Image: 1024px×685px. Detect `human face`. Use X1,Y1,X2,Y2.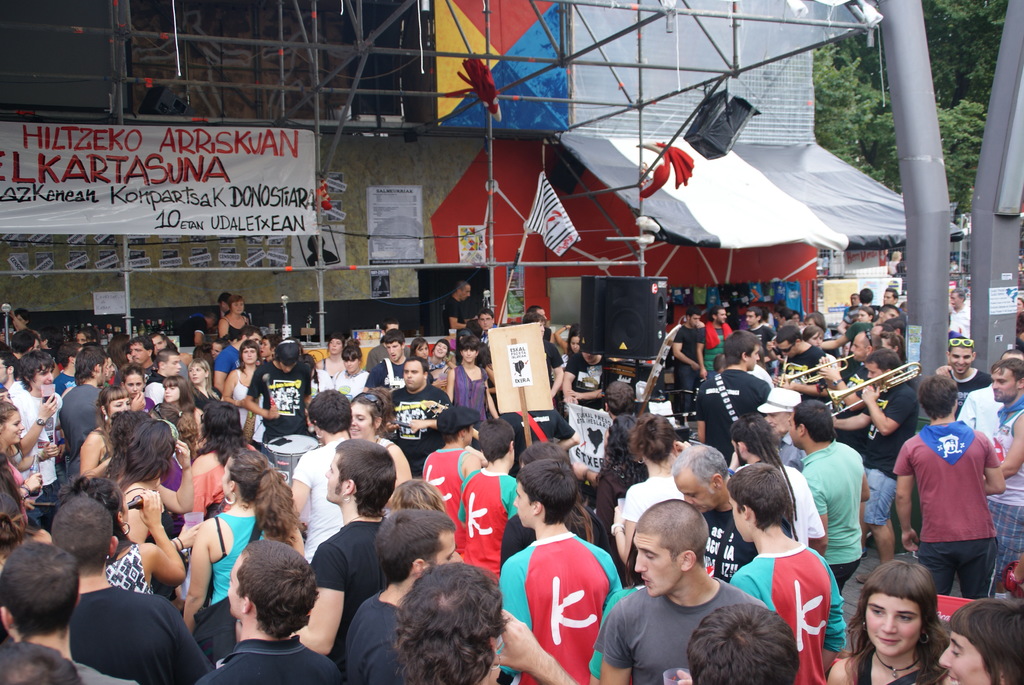
808,333,822,349.
